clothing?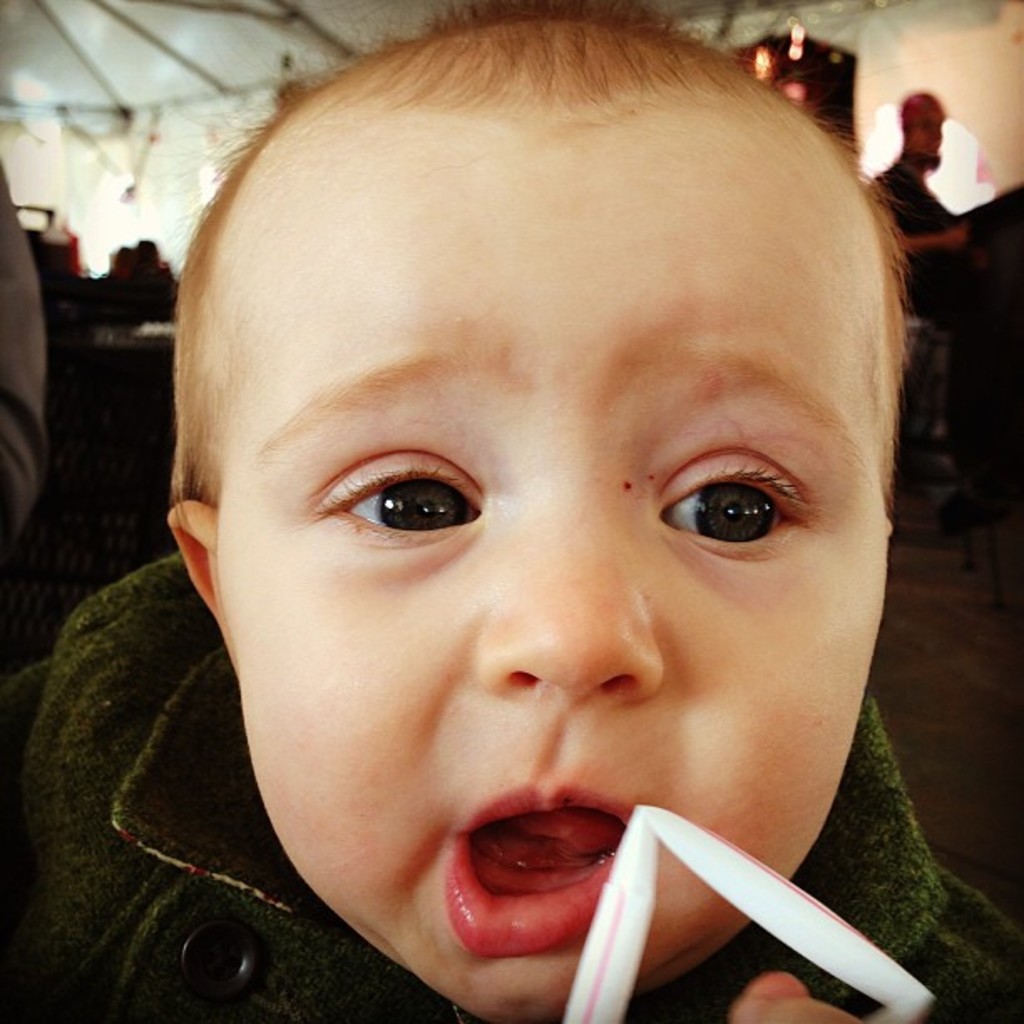
[left=107, top=261, right=186, bottom=328]
